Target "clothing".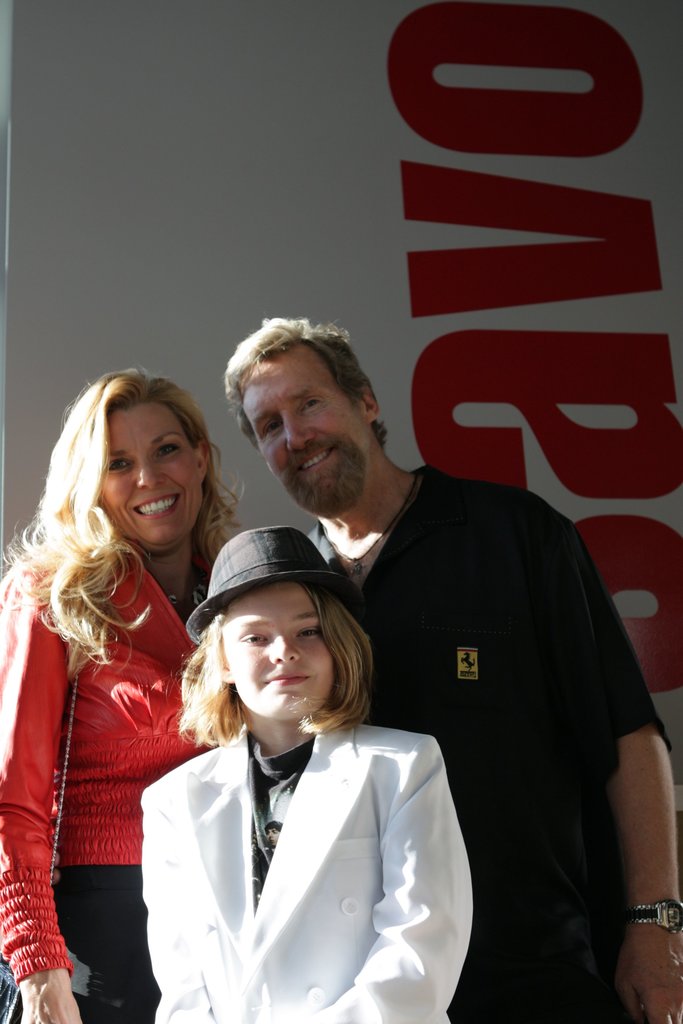
Target region: [x1=299, y1=465, x2=682, y2=1021].
